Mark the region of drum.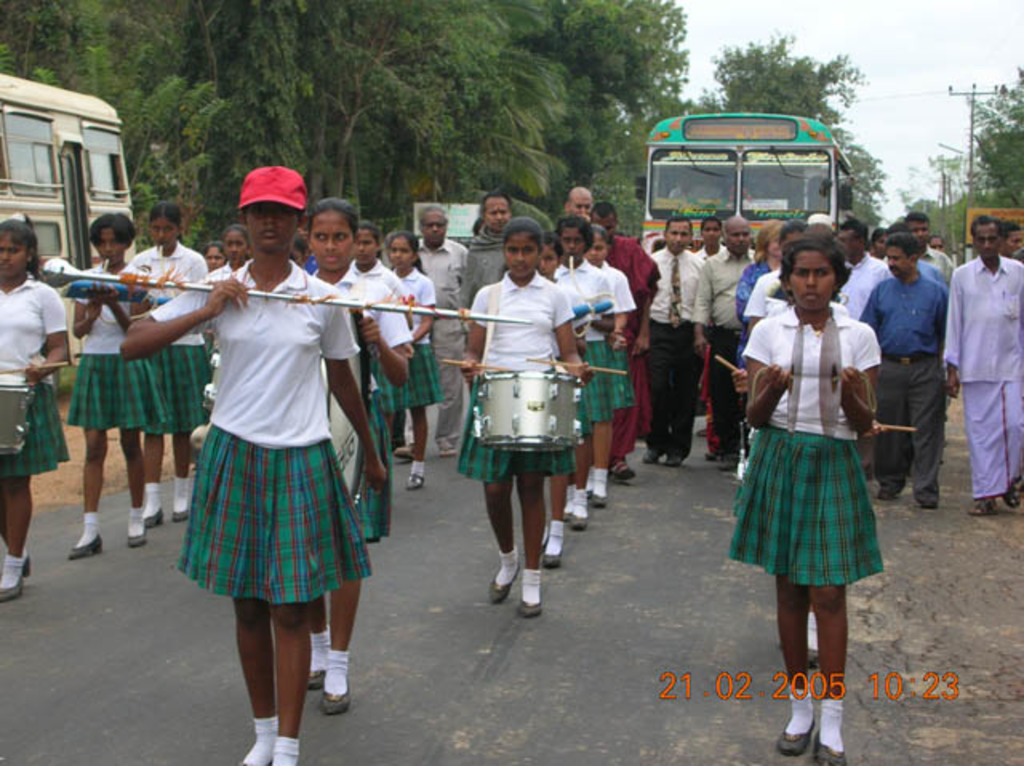
Region: locate(0, 371, 34, 457).
